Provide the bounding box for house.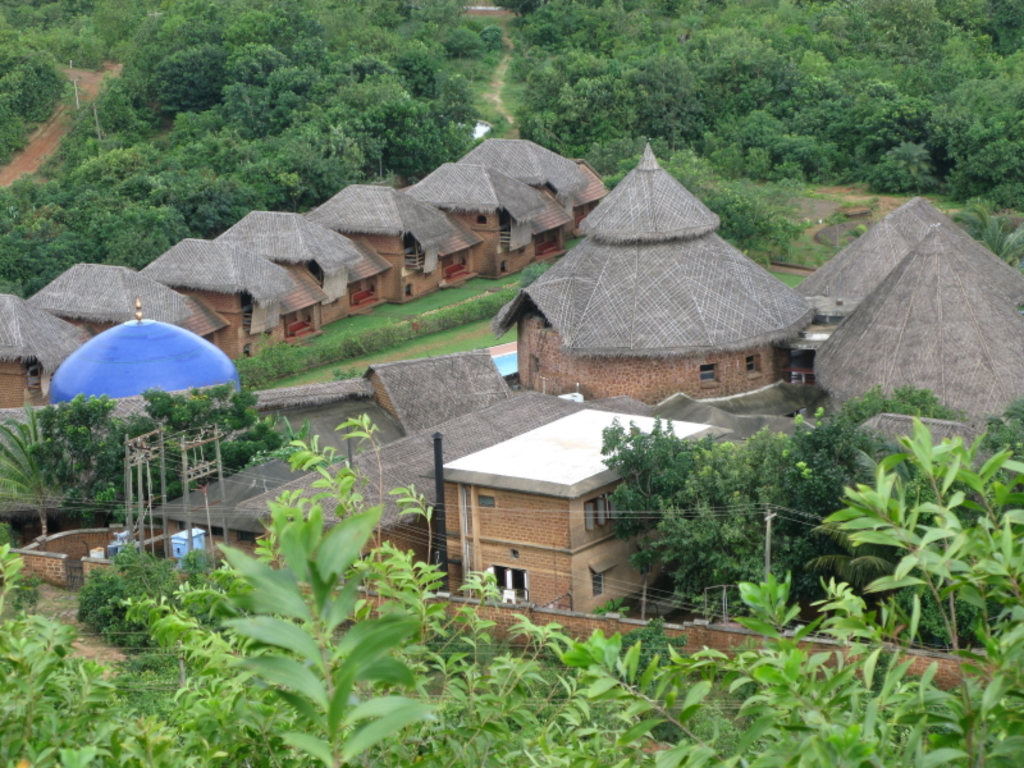
x1=449 y1=134 x2=604 y2=237.
